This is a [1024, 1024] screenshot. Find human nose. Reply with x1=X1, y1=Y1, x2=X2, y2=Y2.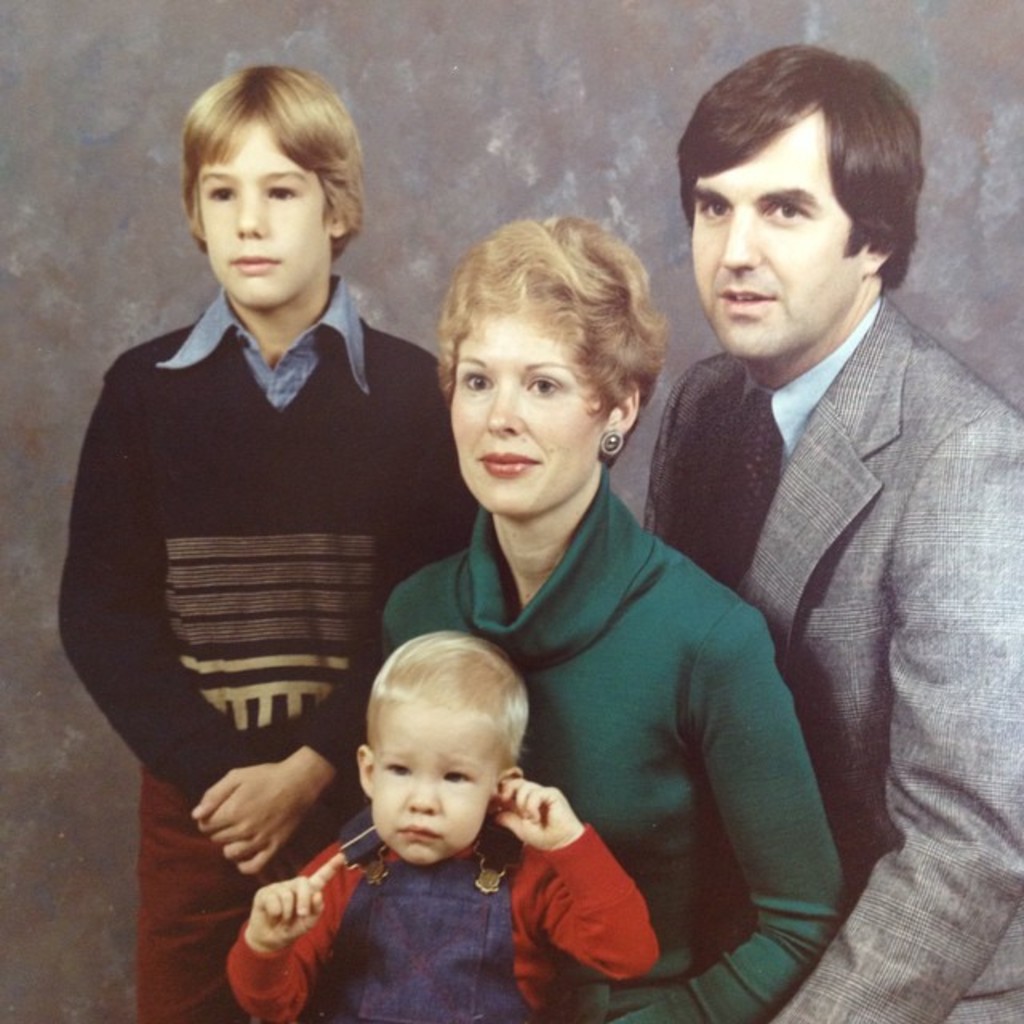
x1=718, y1=210, x2=763, y2=277.
